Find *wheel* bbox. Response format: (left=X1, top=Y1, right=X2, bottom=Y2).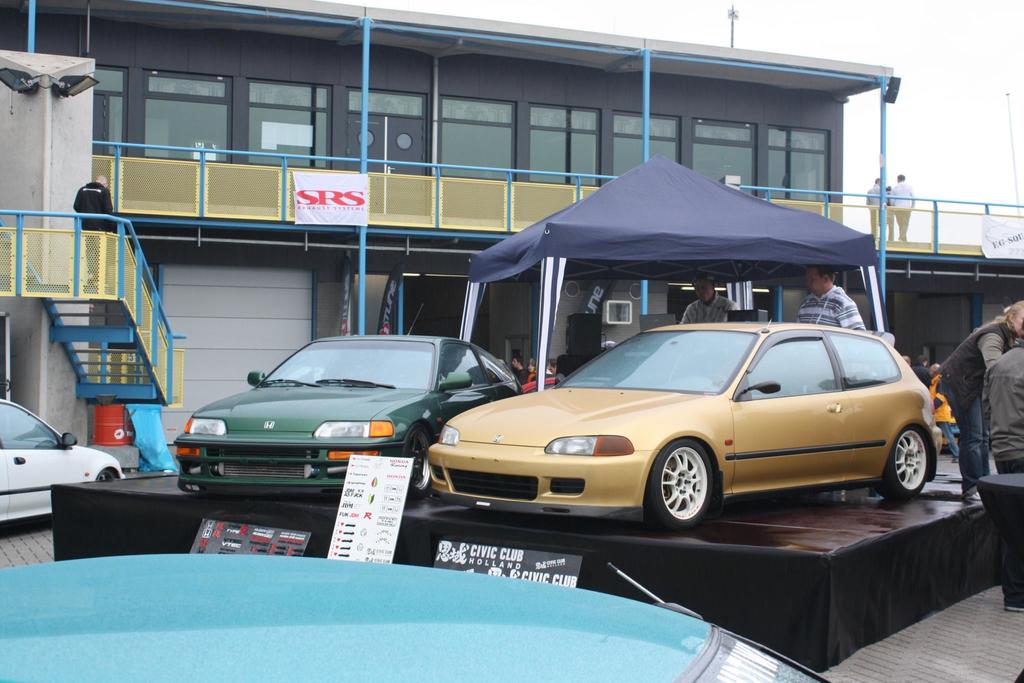
(left=659, top=455, right=732, bottom=531).
